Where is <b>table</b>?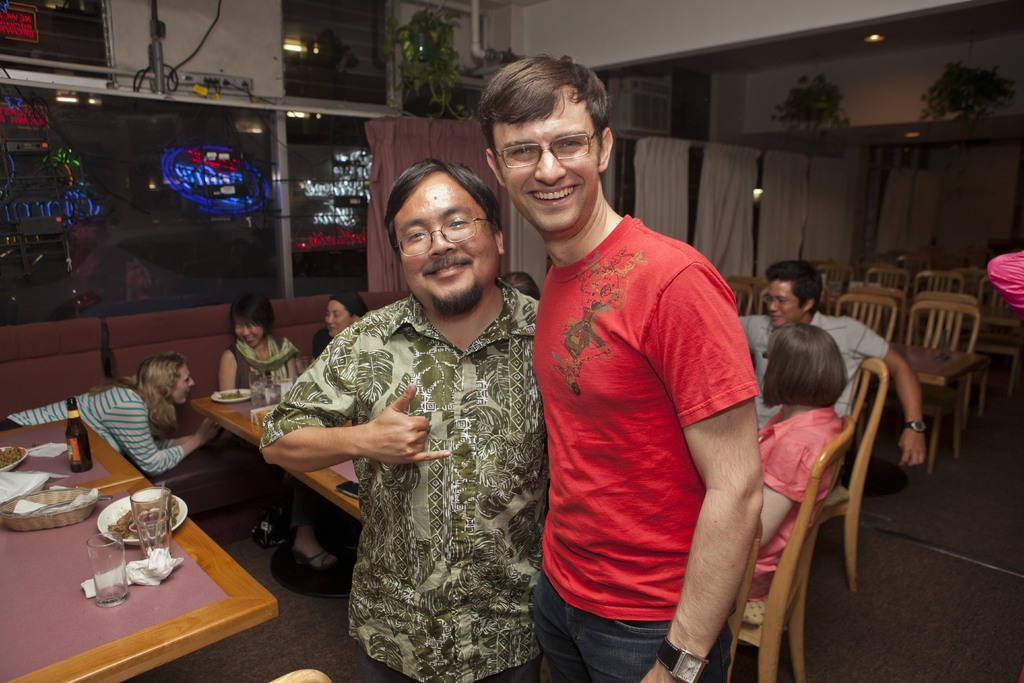
left=189, top=353, right=362, bottom=525.
